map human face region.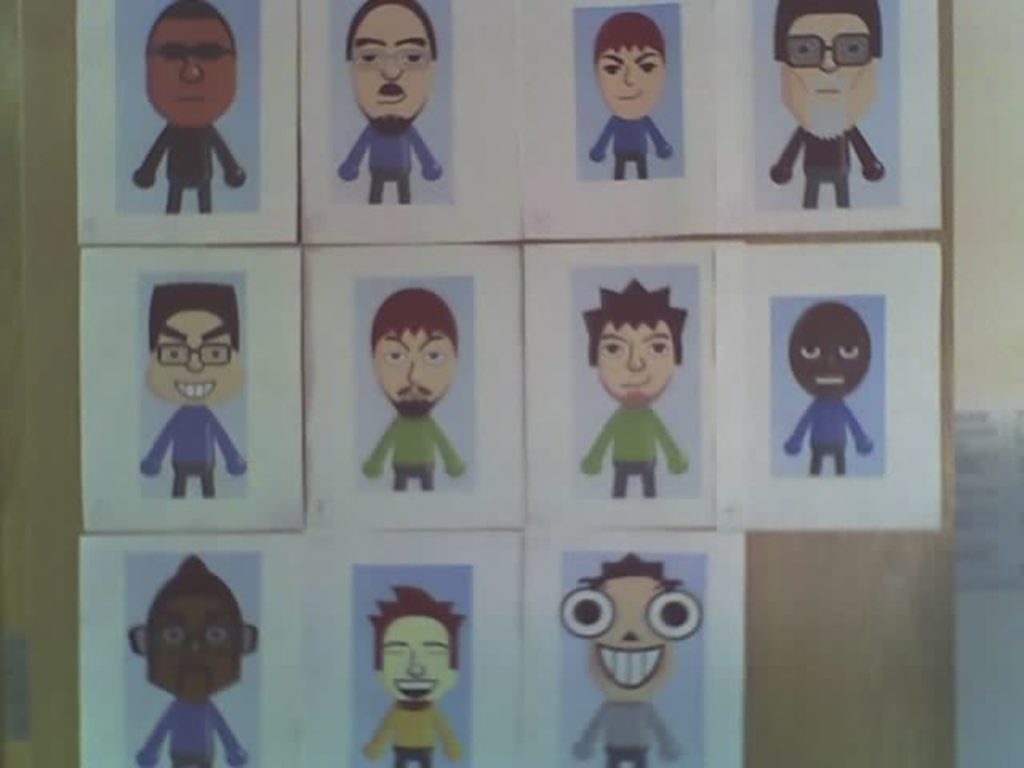
Mapped to left=146, top=16, right=238, bottom=133.
